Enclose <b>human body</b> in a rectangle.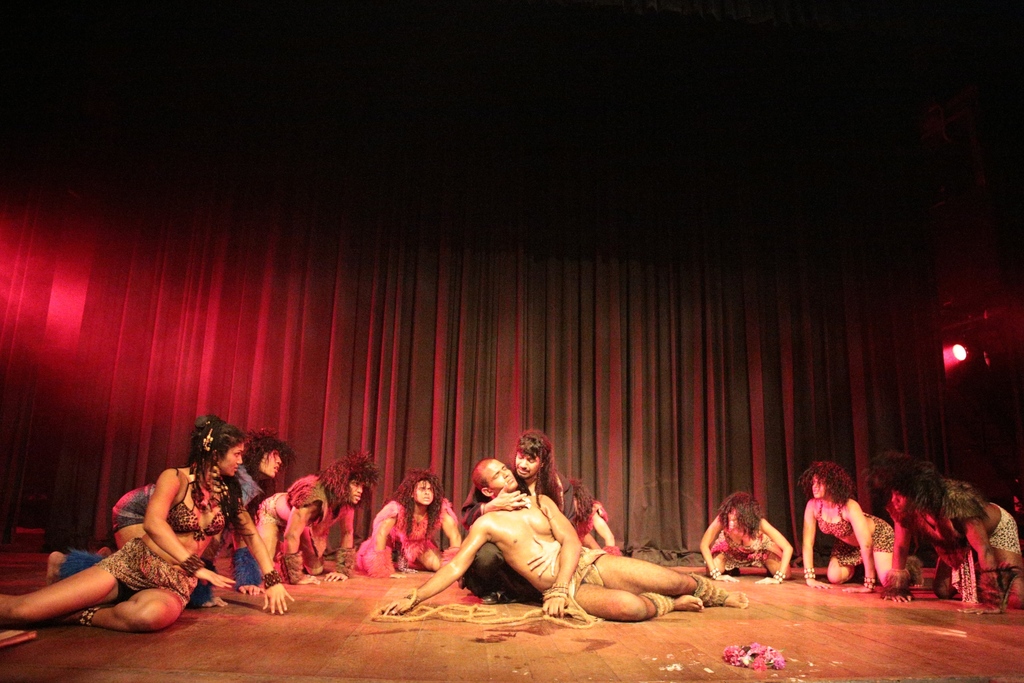
(456, 462, 584, 607).
